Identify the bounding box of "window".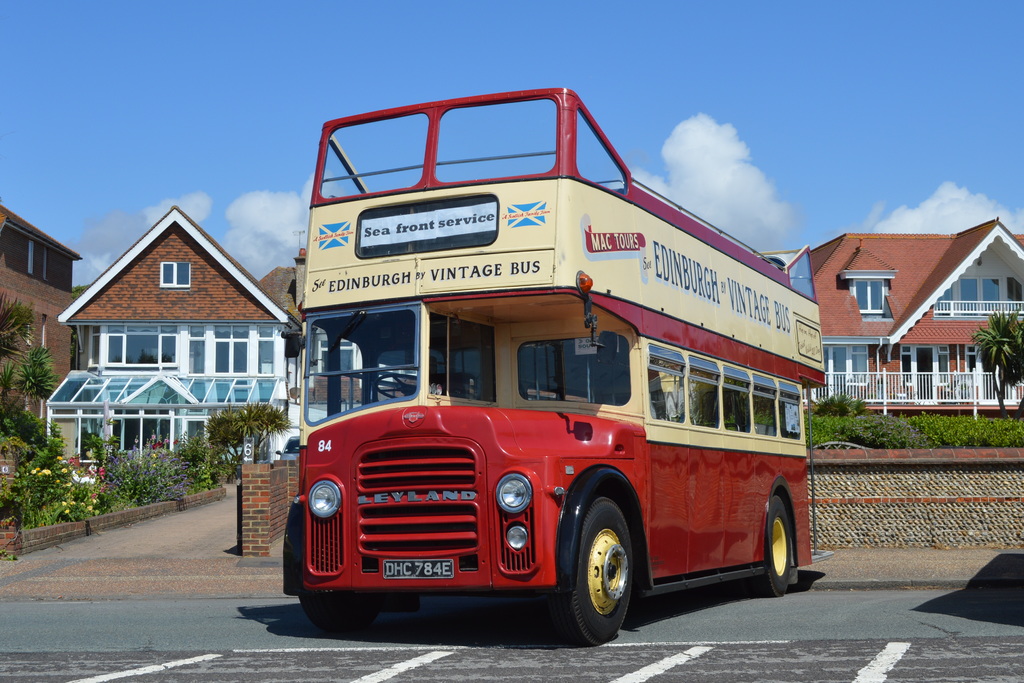
[787, 252, 813, 296].
